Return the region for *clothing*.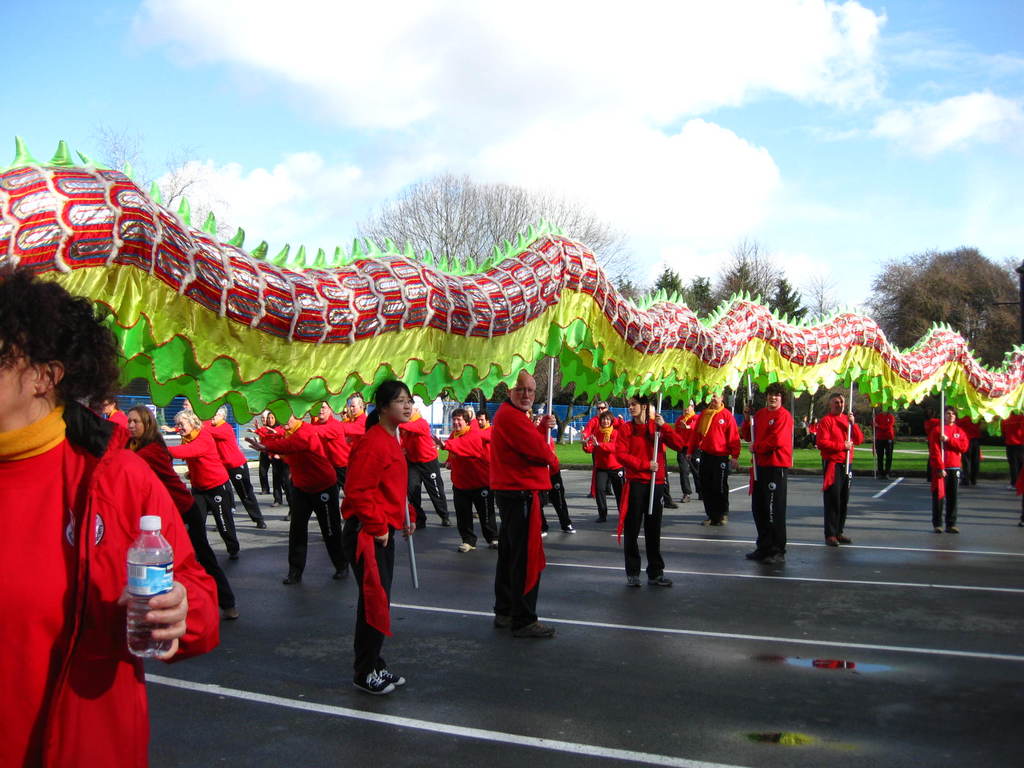
484,400,564,623.
